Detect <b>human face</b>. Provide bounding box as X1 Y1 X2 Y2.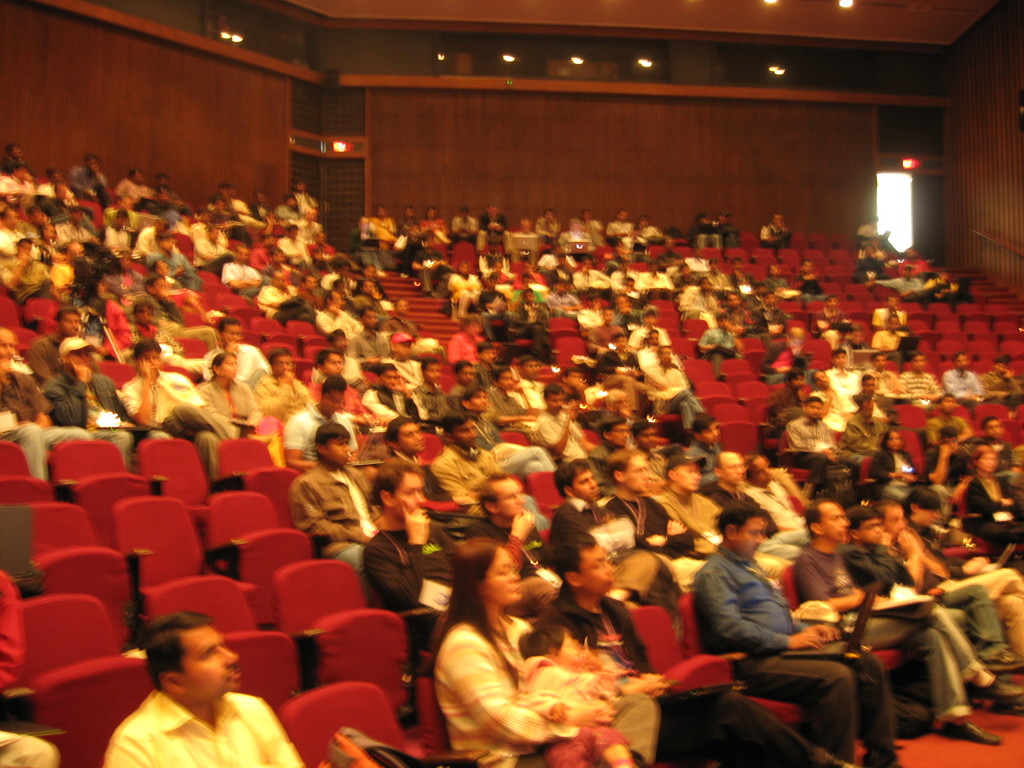
573 465 599 500.
